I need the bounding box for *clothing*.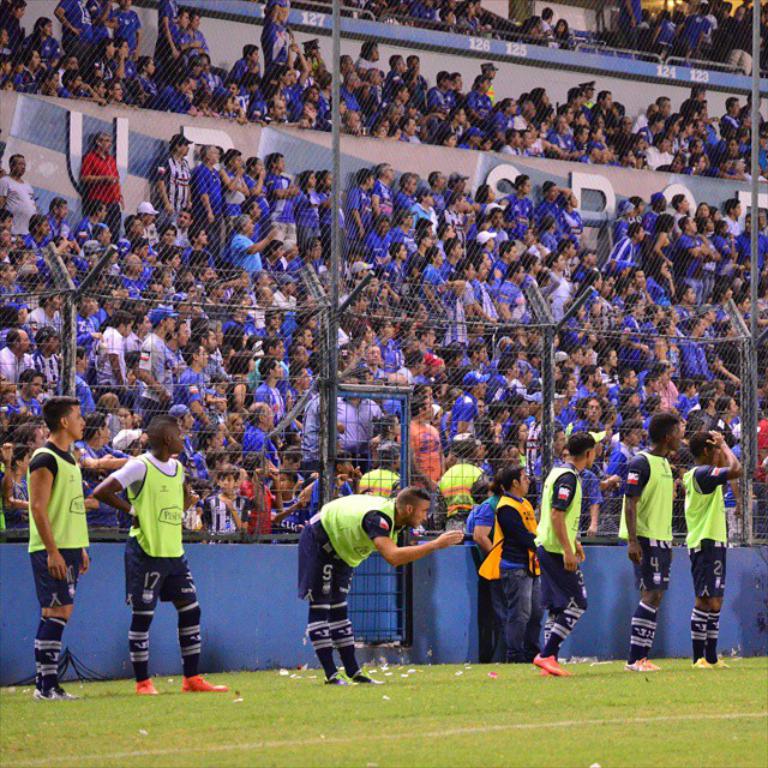
Here it is: pyautogui.locateOnScreen(82, 148, 125, 240).
